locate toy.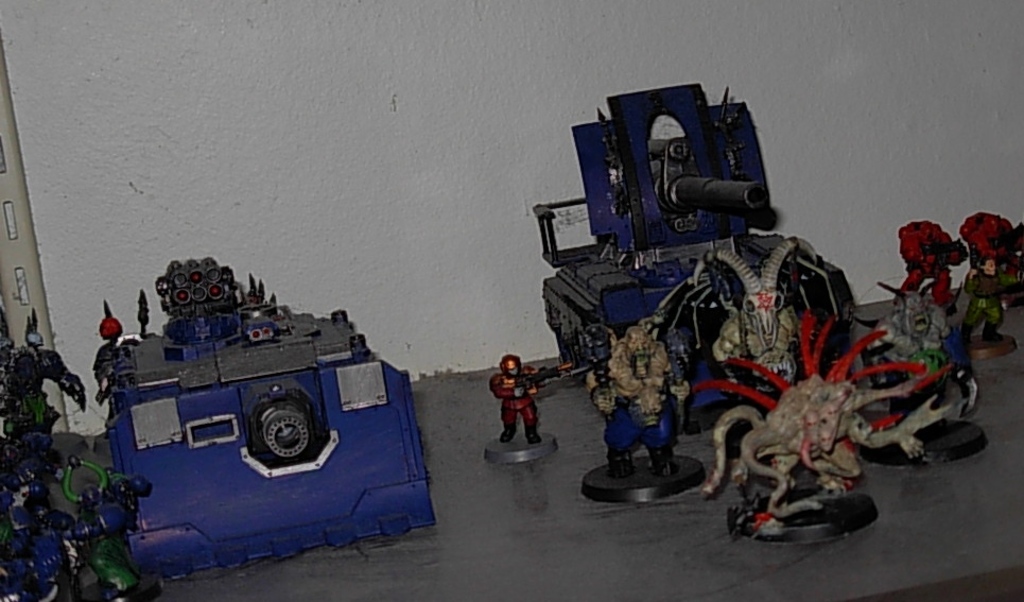
Bounding box: 484 357 548 461.
